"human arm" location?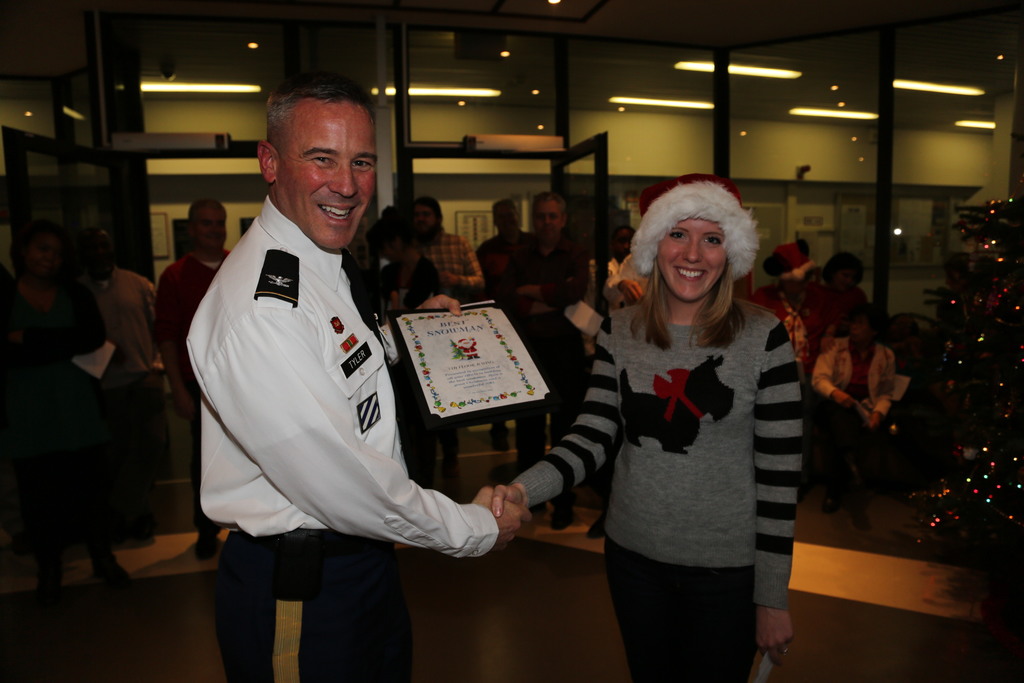
{"x1": 748, "y1": 286, "x2": 777, "y2": 308}
